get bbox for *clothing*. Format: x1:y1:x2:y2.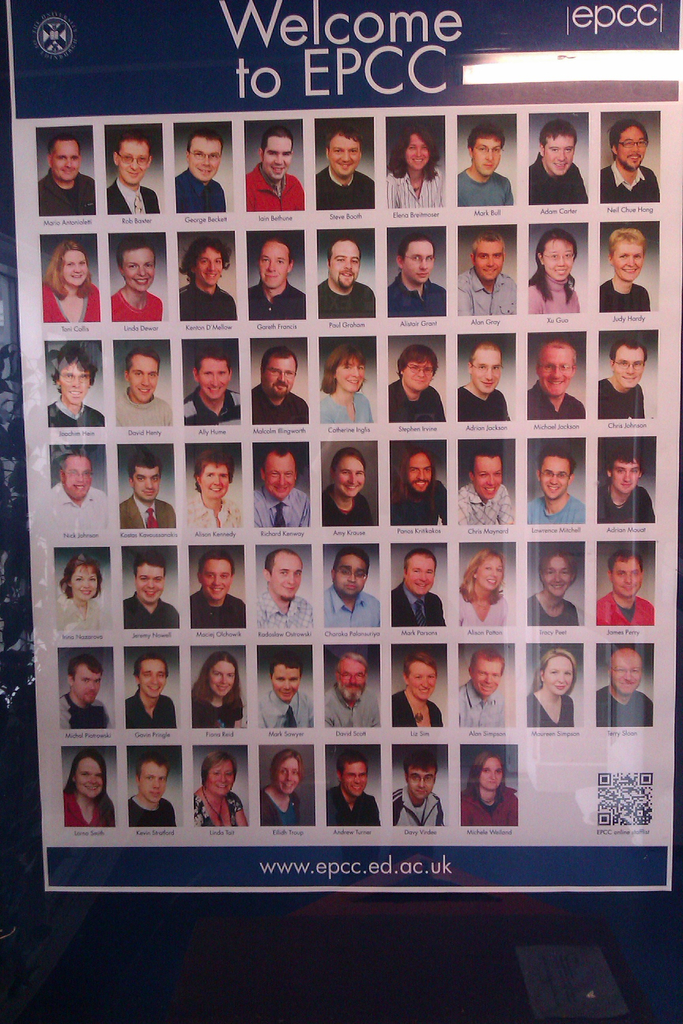
321:391:370:426.
